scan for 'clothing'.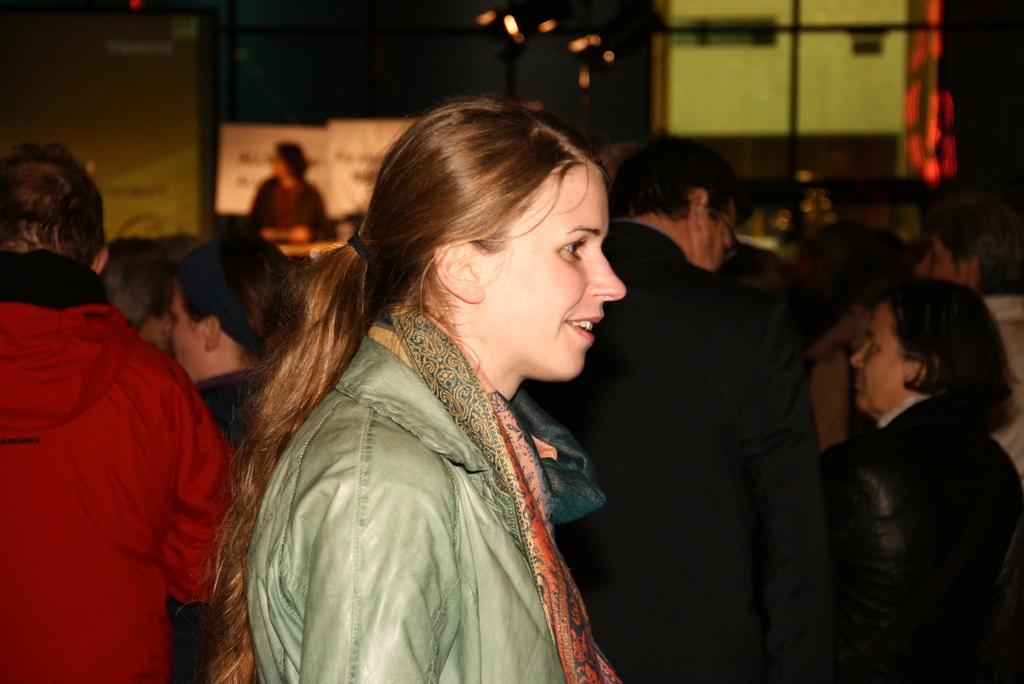
Scan result: crop(247, 170, 326, 234).
